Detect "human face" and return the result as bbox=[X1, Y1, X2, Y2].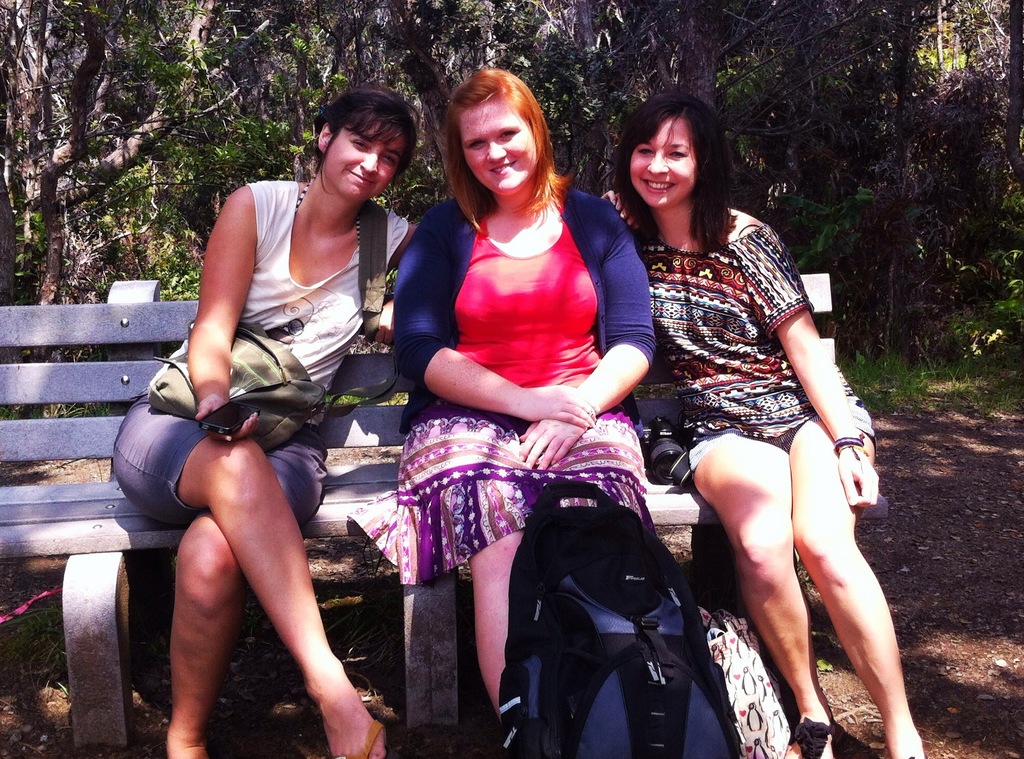
bbox=[461, 101, 536, 196].
